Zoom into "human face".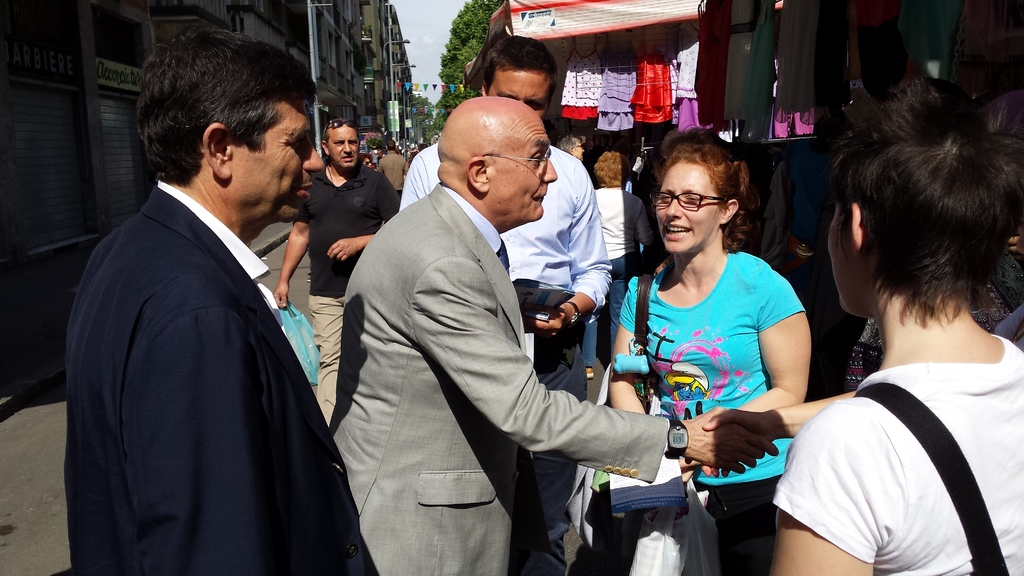
Zoom target: locate(326, 124, 360, 169).
